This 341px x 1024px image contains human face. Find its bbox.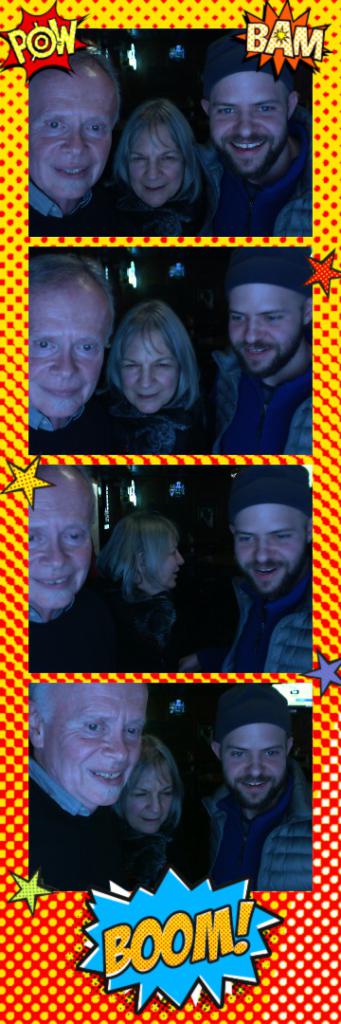
(left=23, top=298, right=111, bottom=424).
